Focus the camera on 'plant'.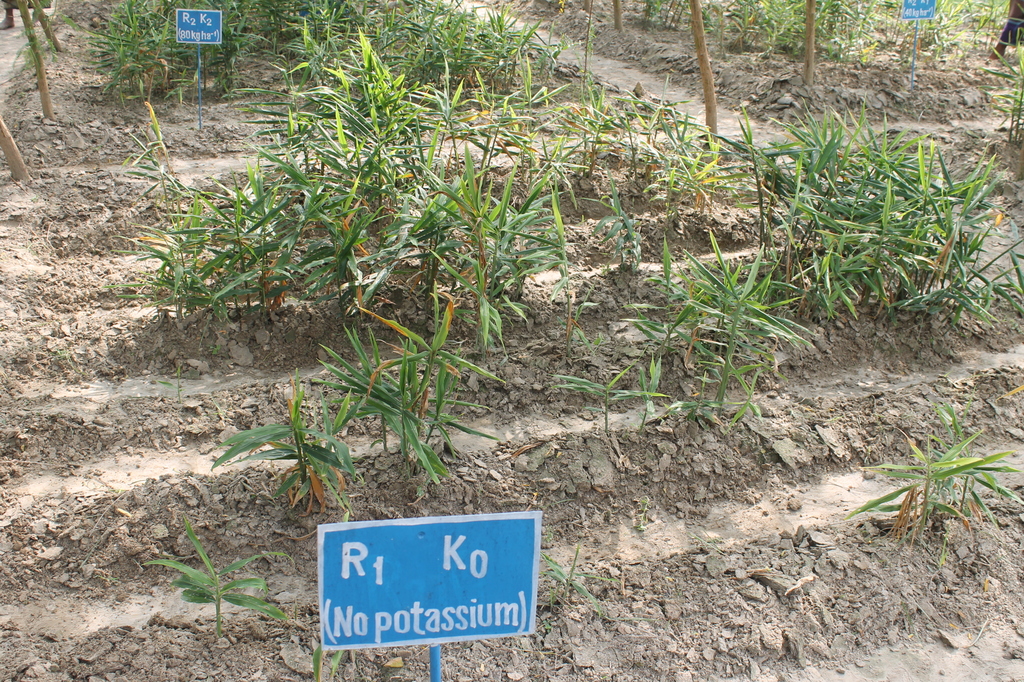
Focus region: (left=33, top=0, right=58, bottom=54).
